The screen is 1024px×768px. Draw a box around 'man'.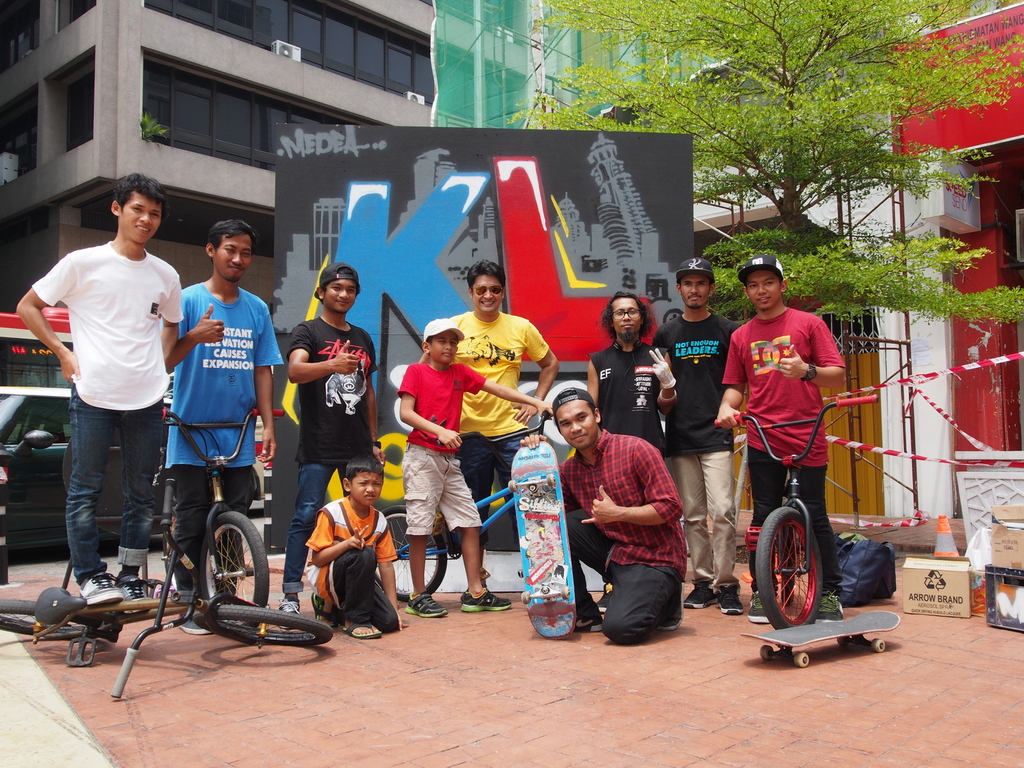
select_region(660, 257, 742, 618).
